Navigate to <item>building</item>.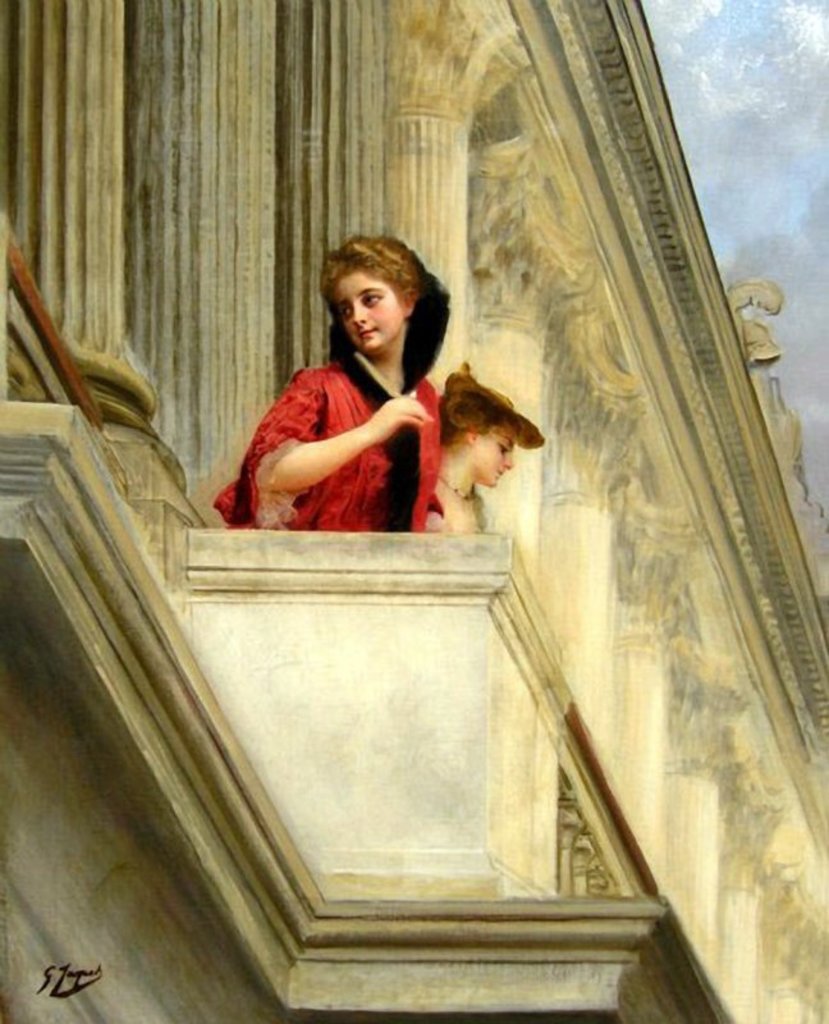
Navigation target: x1=0, y1=0, x2=828, y2=1023.
